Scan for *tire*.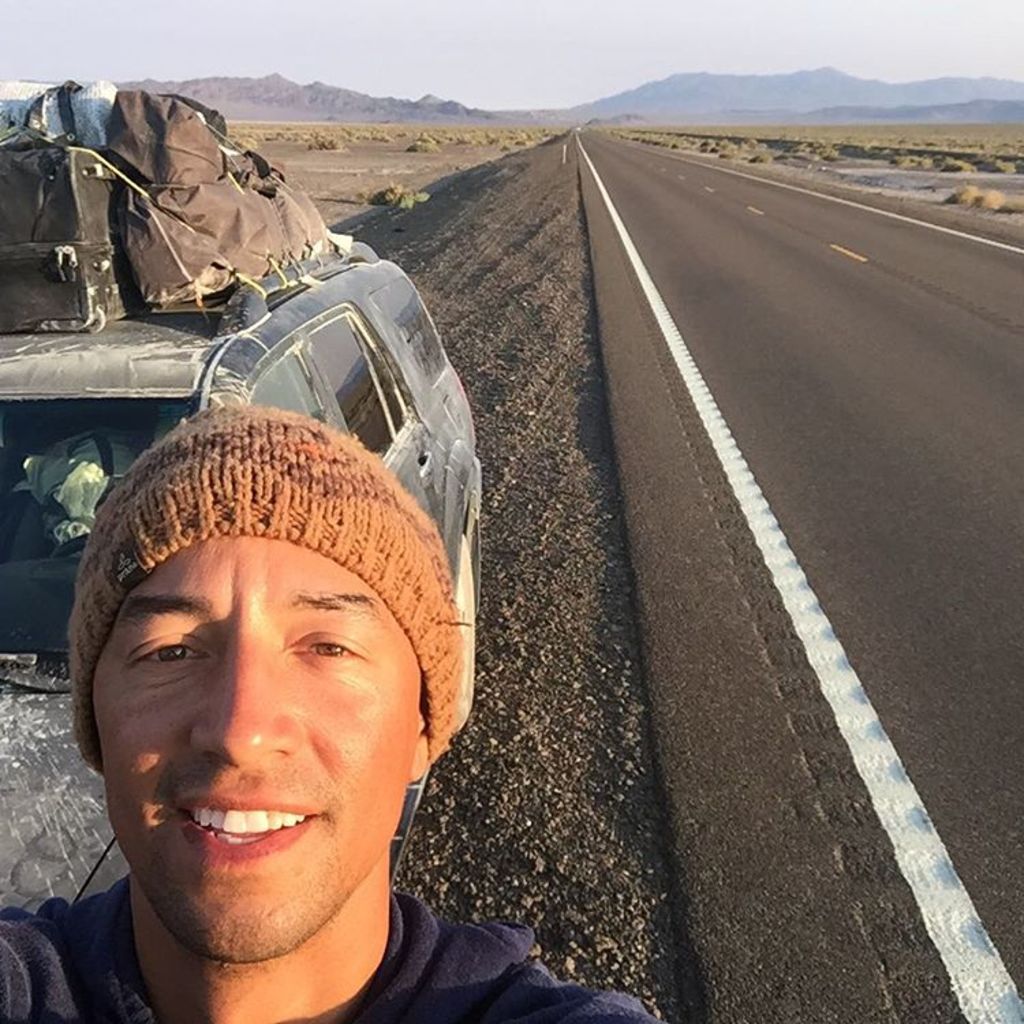
Scan result: detection(444, 516, 481, 732).
